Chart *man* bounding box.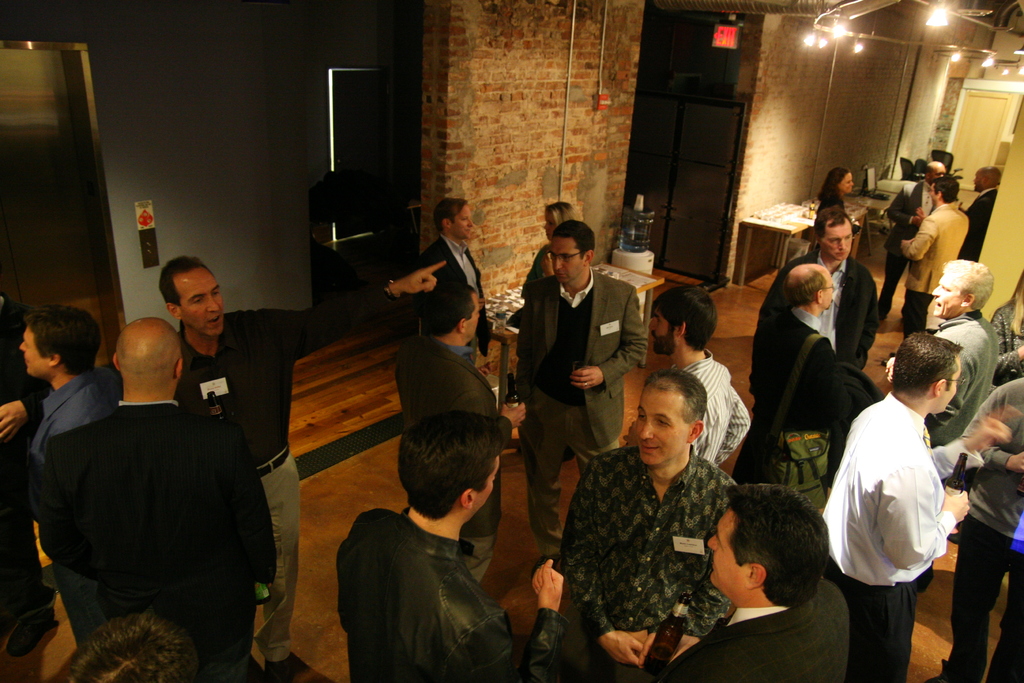
Charted: <bbox>755, 259, 881, 484</bbox>.
